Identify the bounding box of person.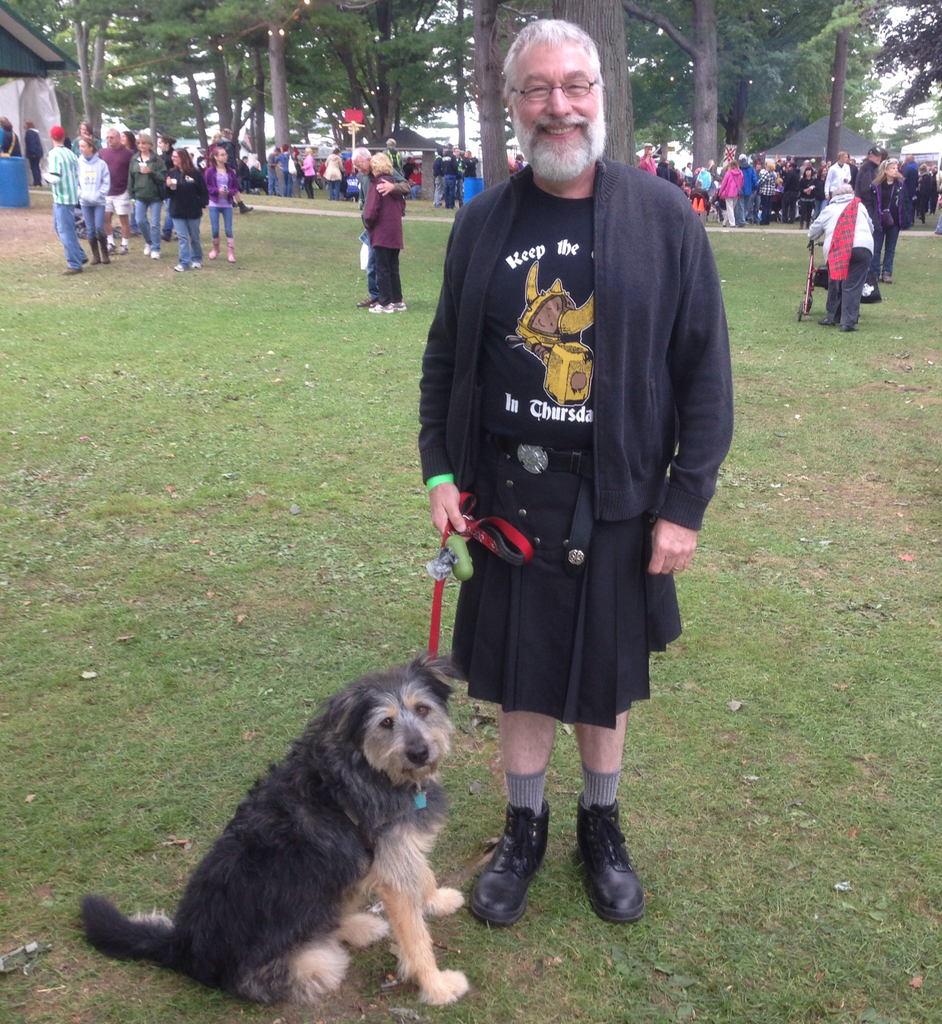
left=90, top=124, right=133, bottom=259.
